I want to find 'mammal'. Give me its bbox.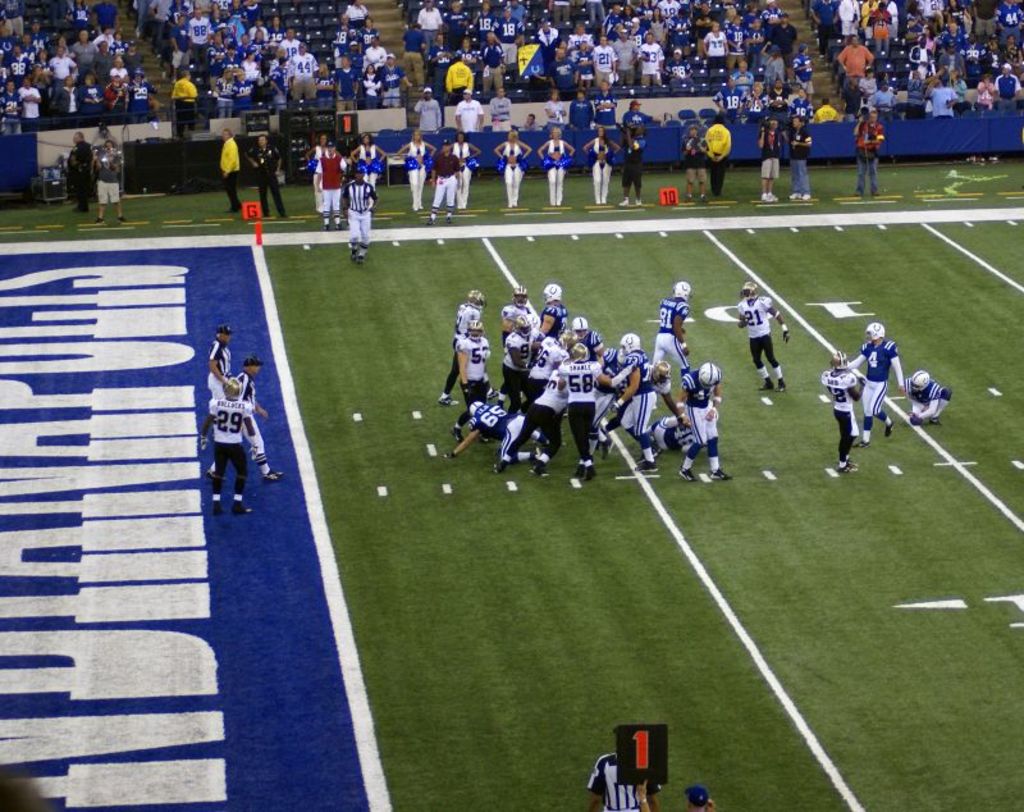
{"left": 306, "top": 133, "right": 335, "bottom": 205}.
